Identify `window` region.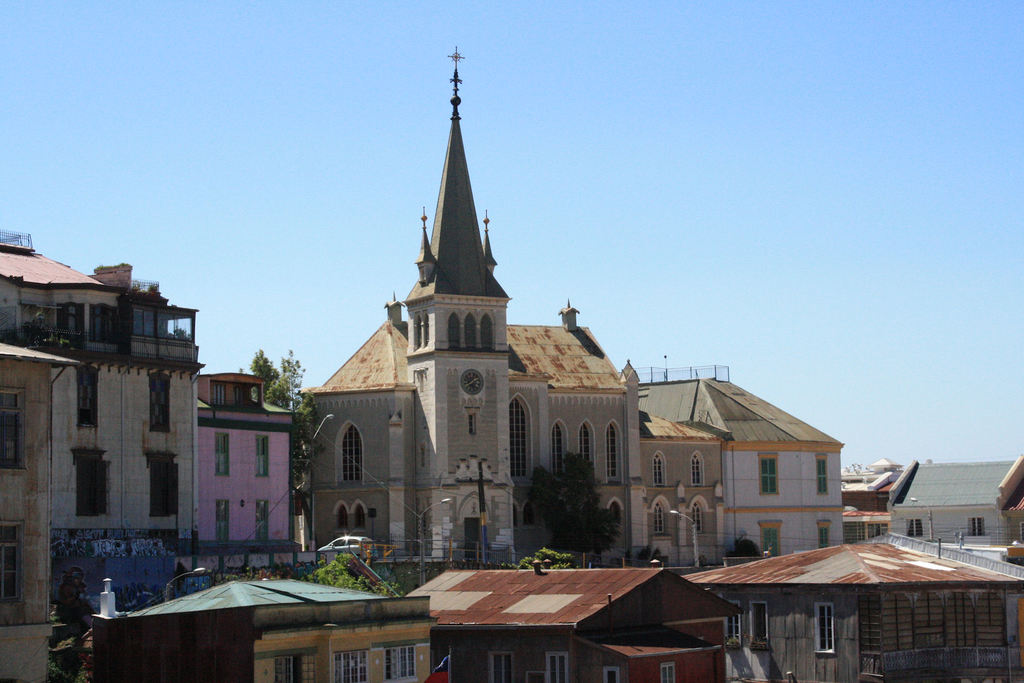
Region: crop(349, 536, 358, 548).
